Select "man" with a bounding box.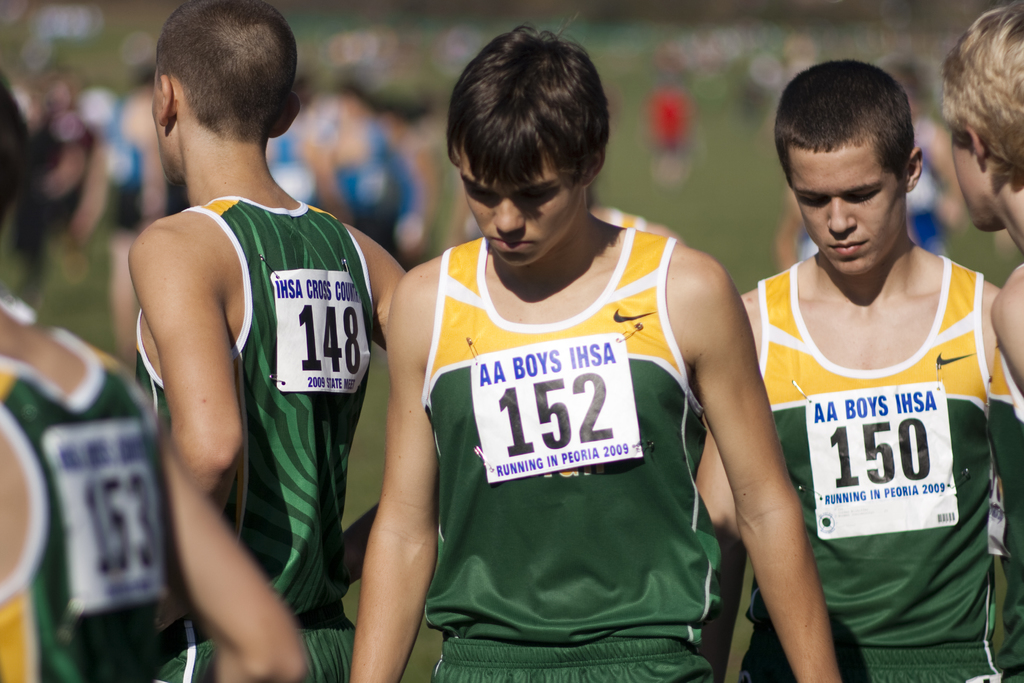
bbox(936, 0, 1023, 682).
